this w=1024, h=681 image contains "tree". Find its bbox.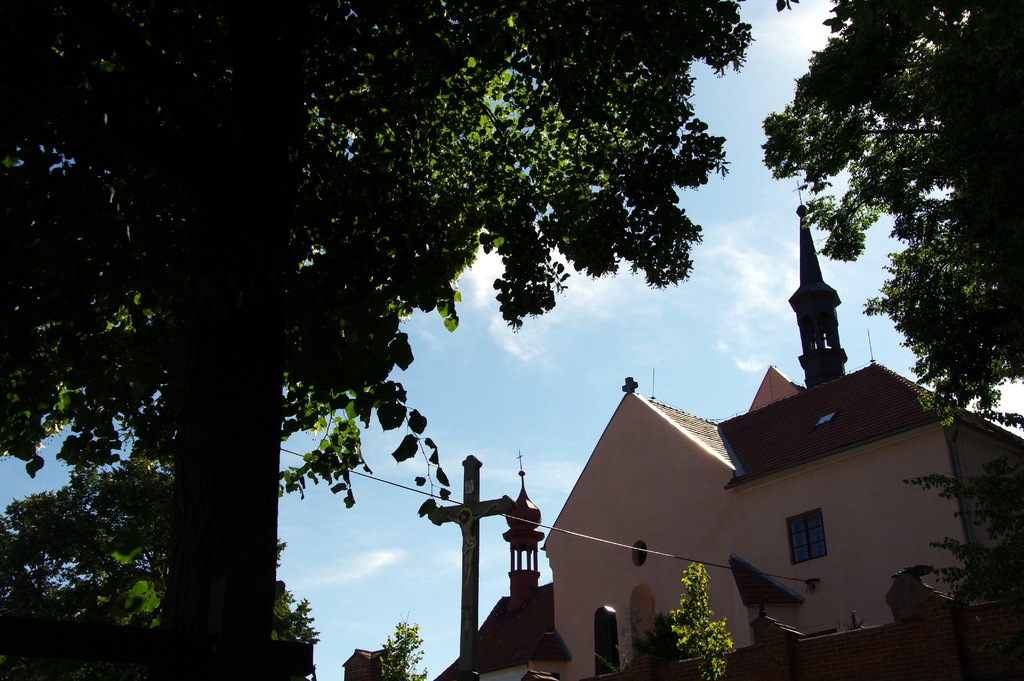
[911,457,1023,645].
